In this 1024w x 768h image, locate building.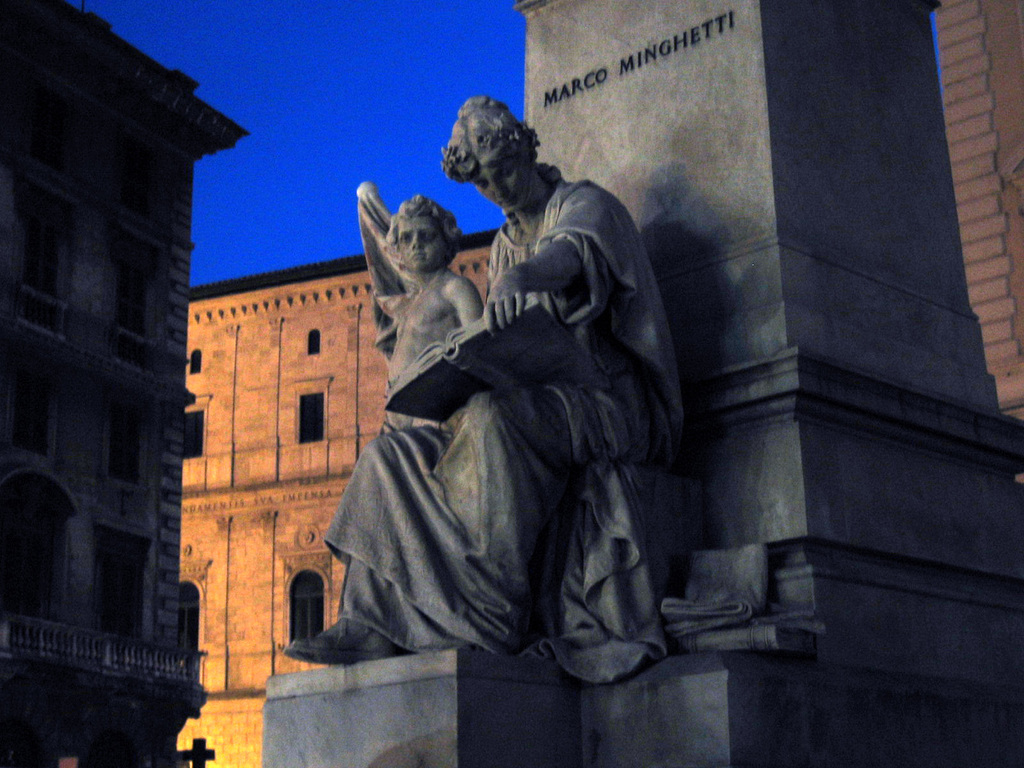
Bounding box: locate(0, 0, 253, 767).
